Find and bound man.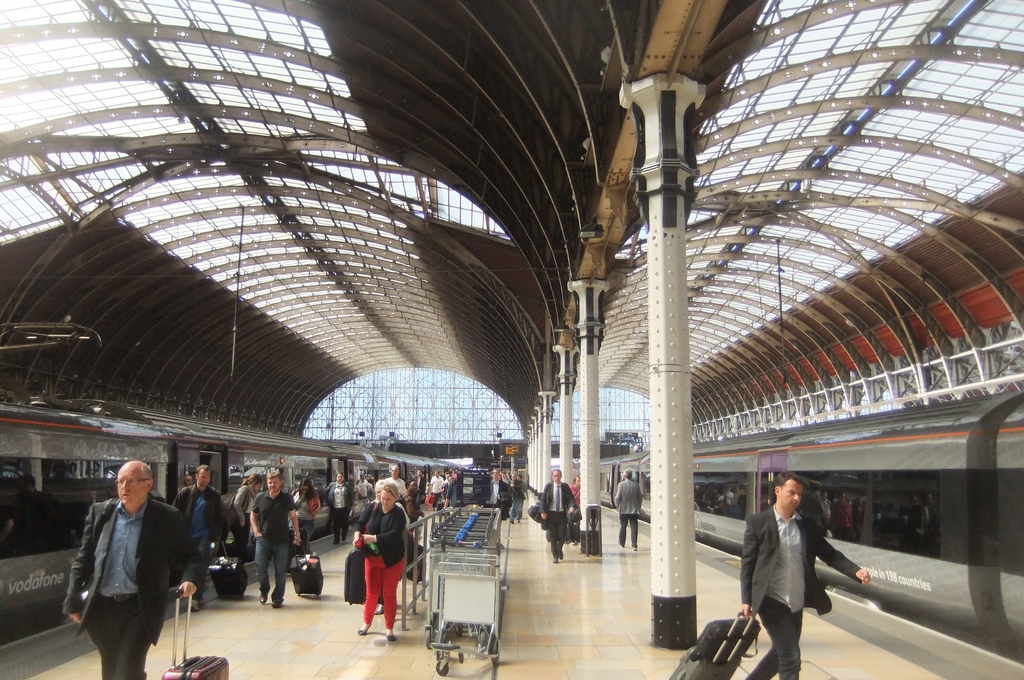
Bound: l=381, t=467, r=406, b=492.
